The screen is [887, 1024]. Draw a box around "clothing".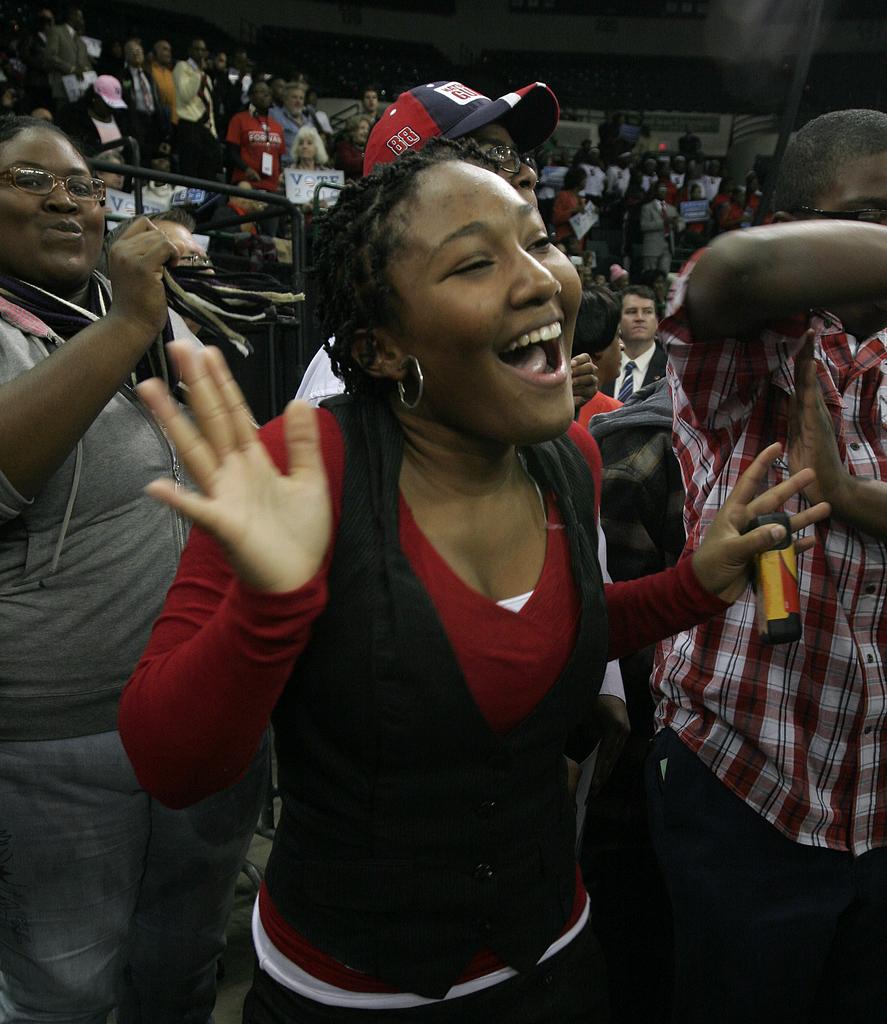
rect(284, 71, 321, 127).
